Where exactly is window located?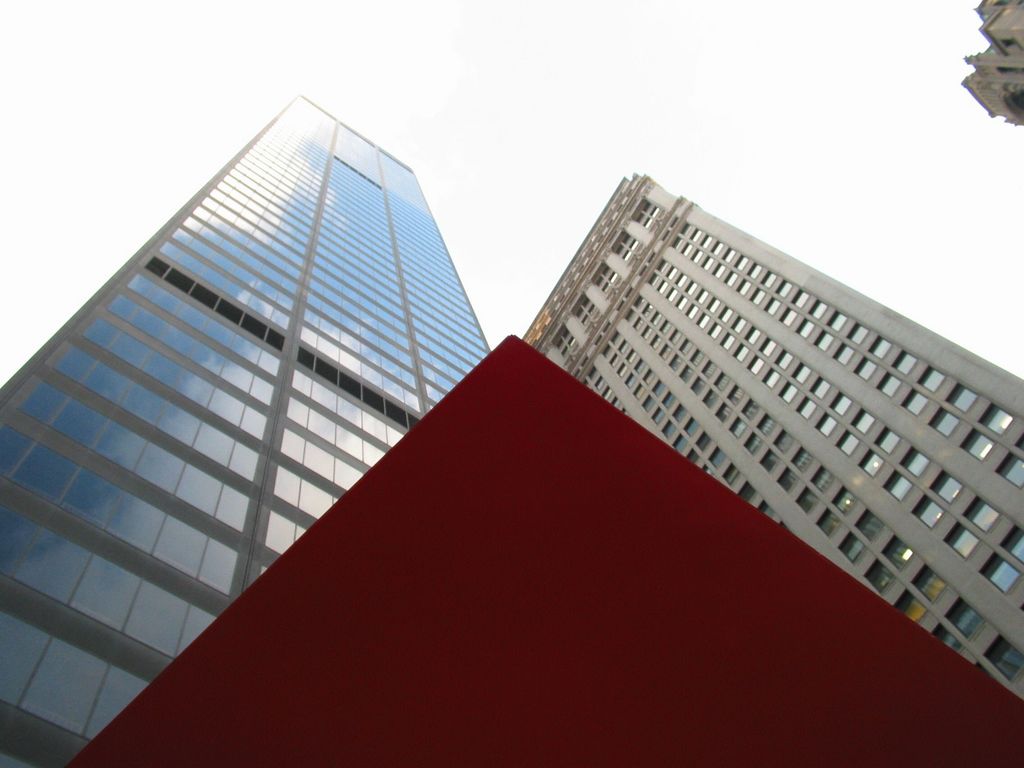
Its bounding box is select_region(900, 388, 931, 415).
